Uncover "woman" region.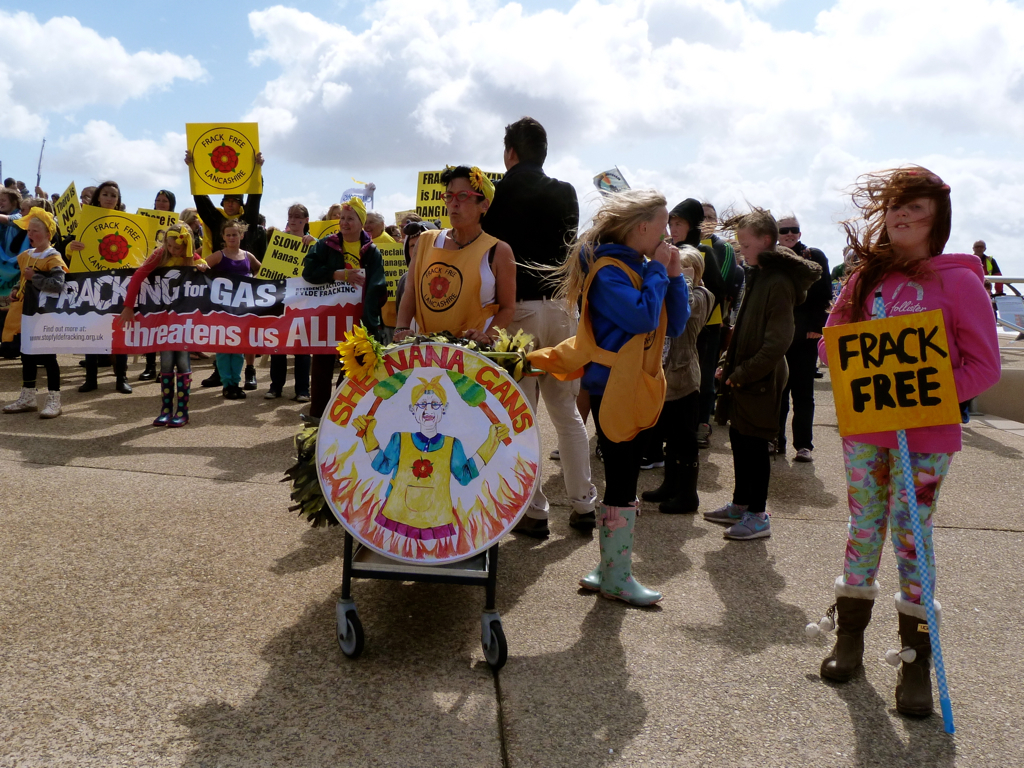
Uncovered: <bbox>521, 183, 692, 602</bbox>.
